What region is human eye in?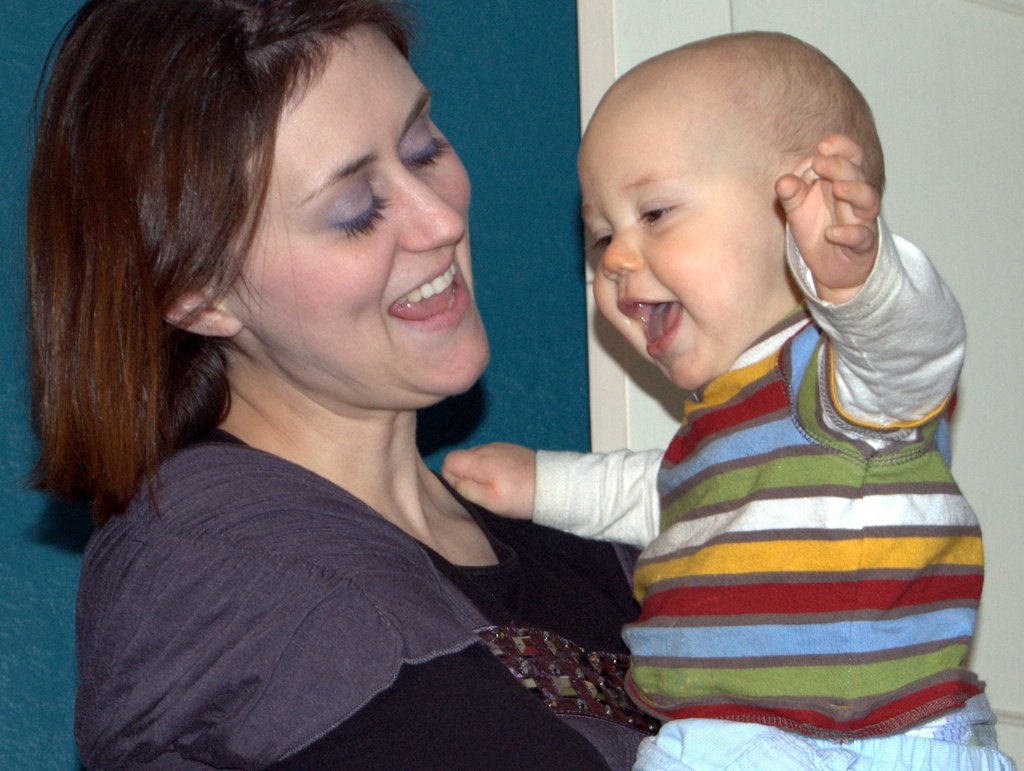
<bbox>583, 226, 614, 255</bbox>.
